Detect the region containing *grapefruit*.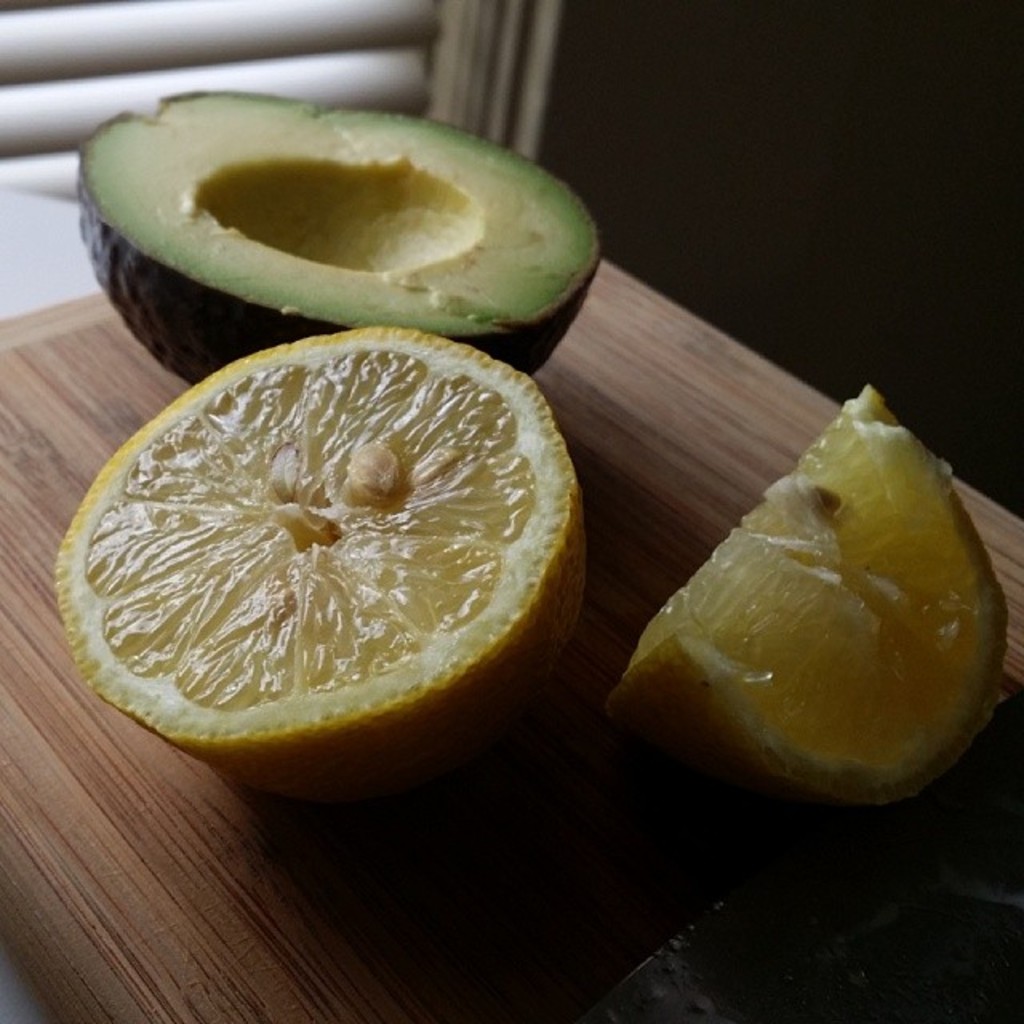
bbox=[58, 323, 597, 805].
